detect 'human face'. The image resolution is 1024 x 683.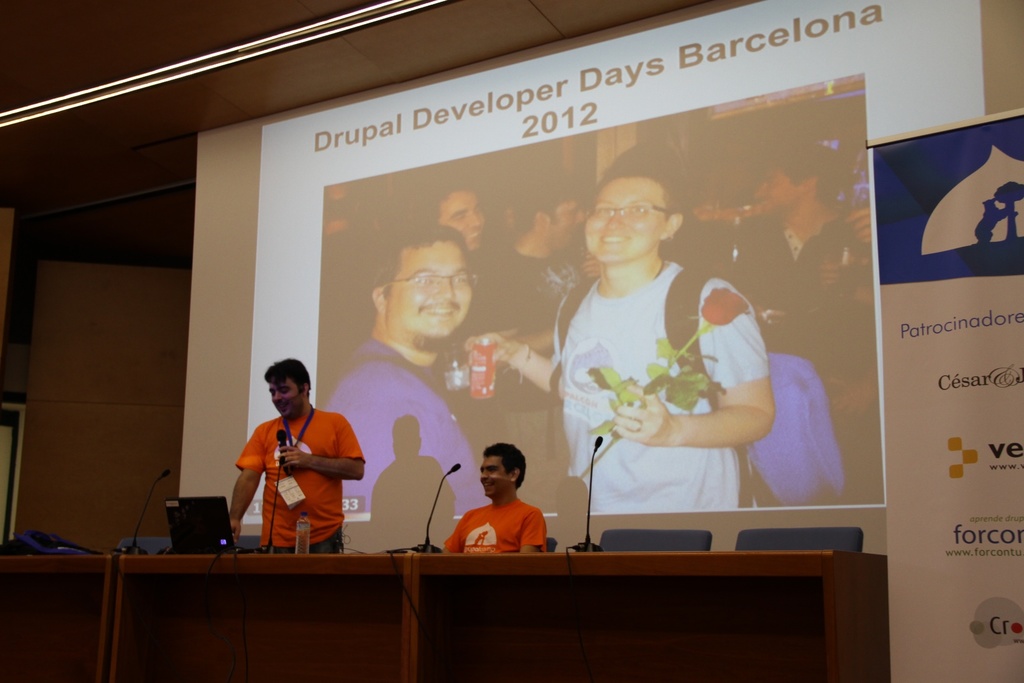
587,180,667,265.
